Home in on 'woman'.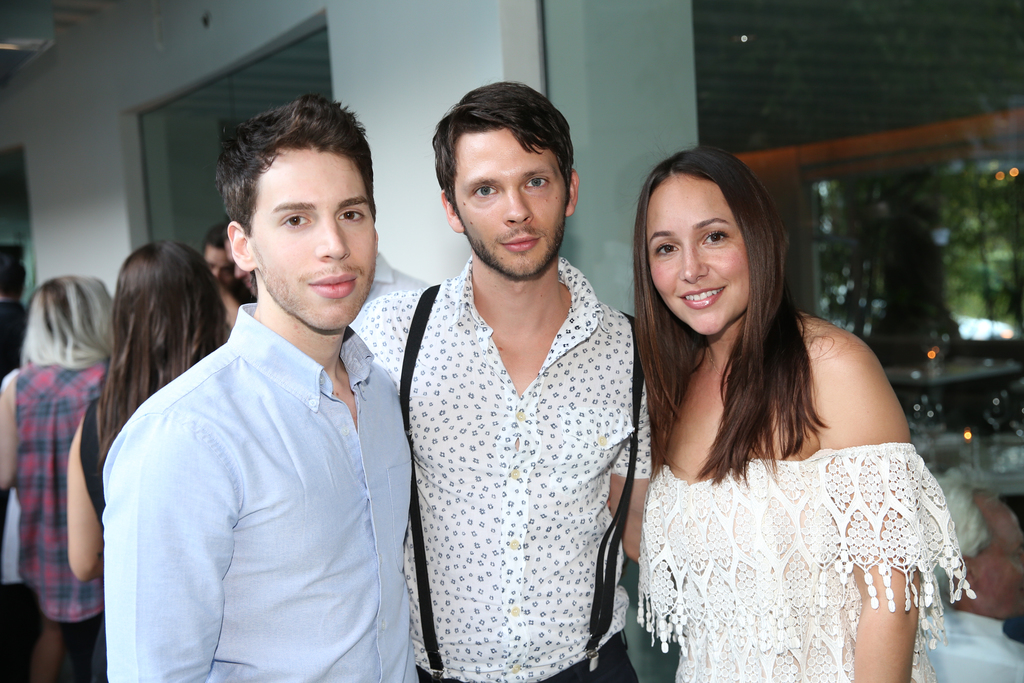
Homed in at (x1=602, y1=142, x2=938, y2=682).
